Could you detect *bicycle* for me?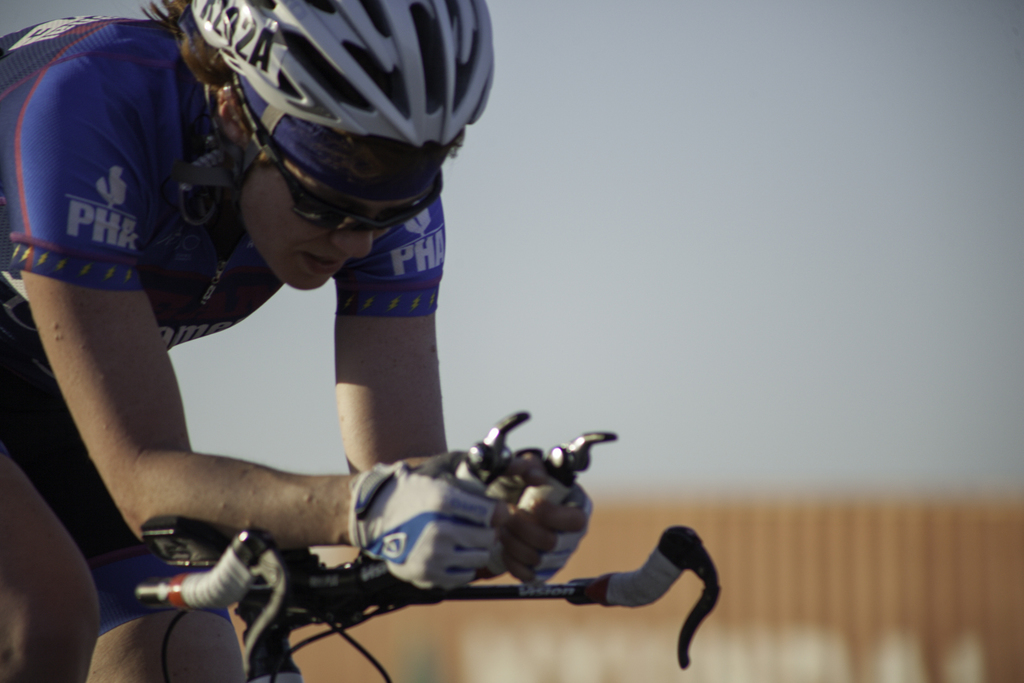
Detection result: pyautogui.locateOnScreen(132, 408, 724, 682).
